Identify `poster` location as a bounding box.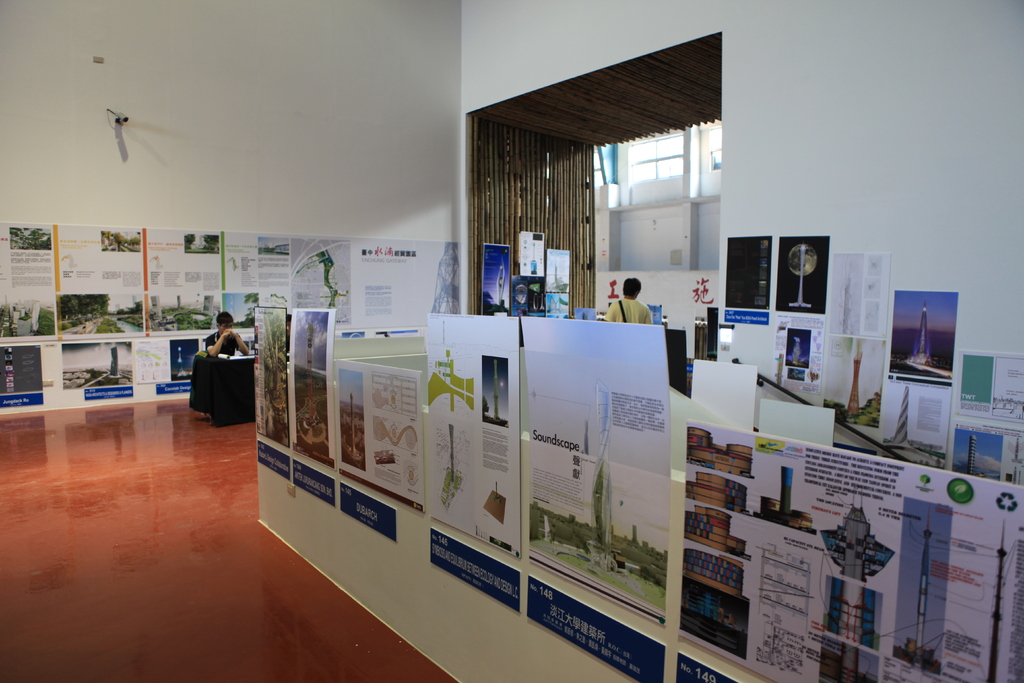
1/343/60/415.
